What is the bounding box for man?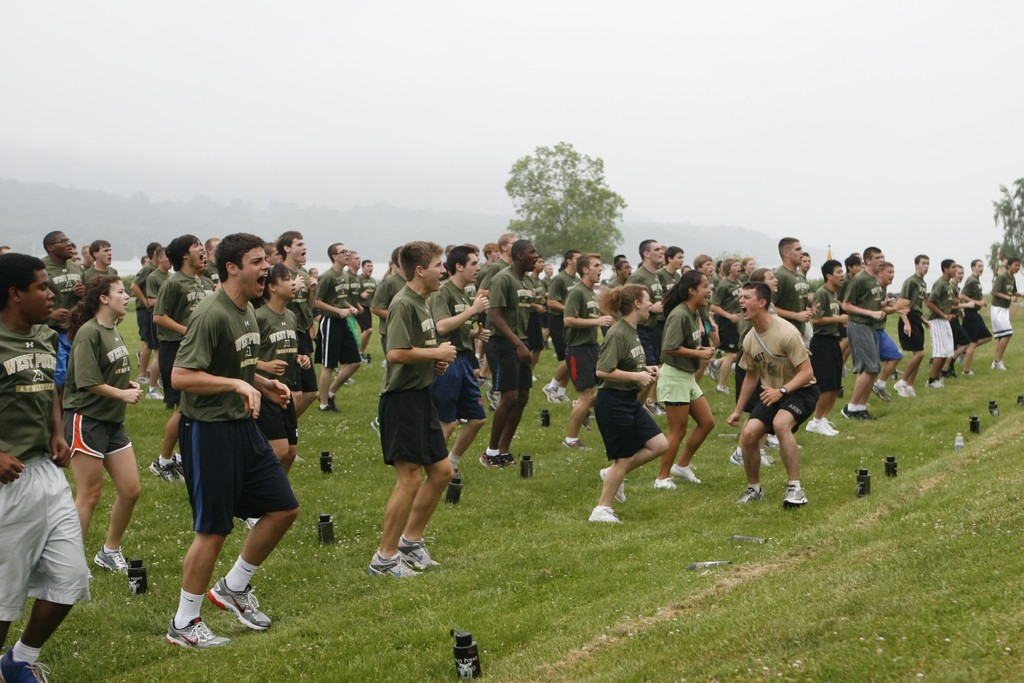
locate(38, 229, 86, 407).
